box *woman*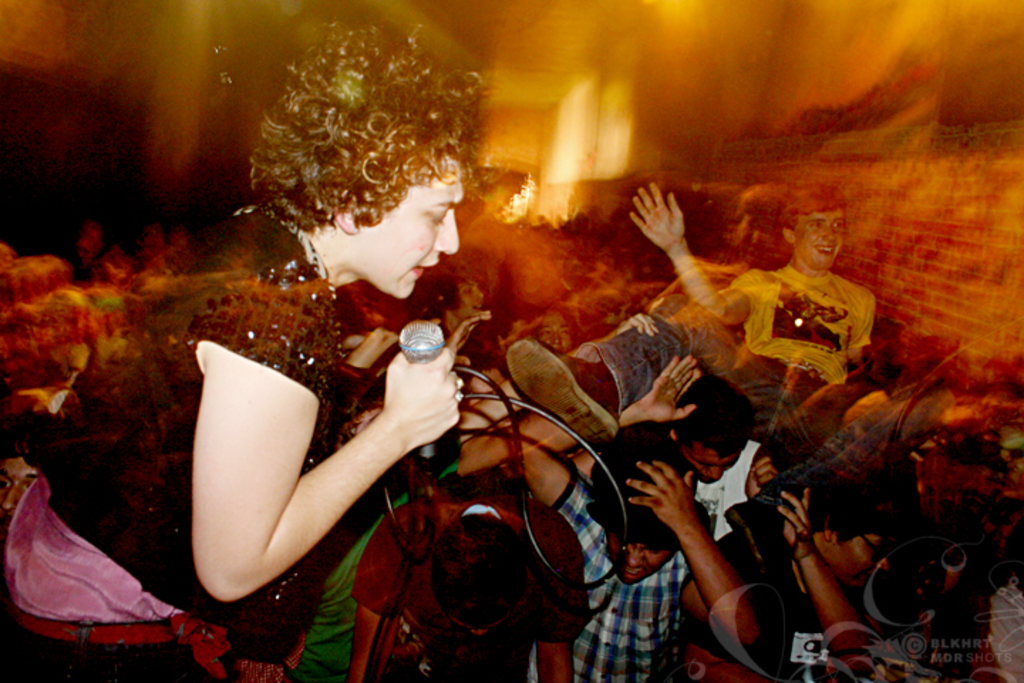
box=[166, 97, 502, 630]
